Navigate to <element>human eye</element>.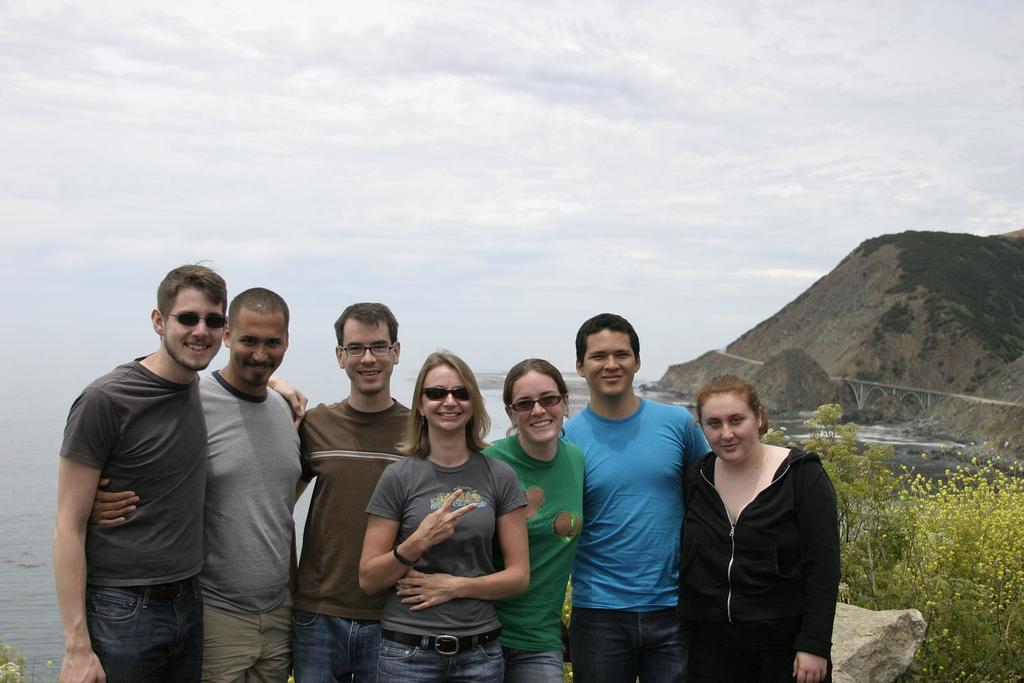
Navigation target: bbox=(732, 415, 747, 424).
